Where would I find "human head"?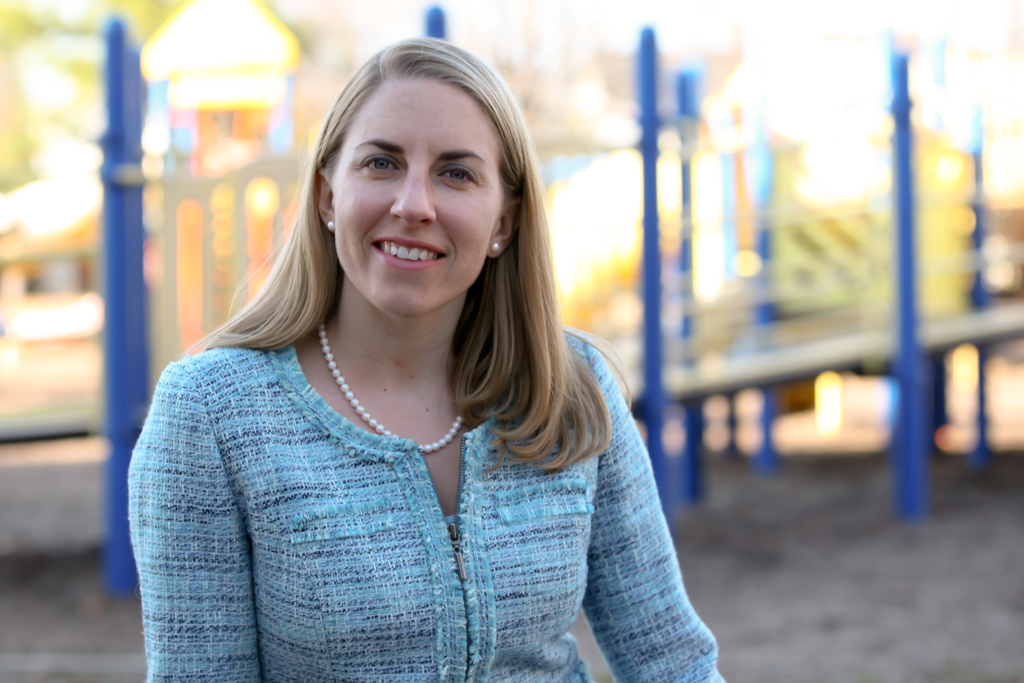
At (left=280, top=21, right=534, bottom=328).
